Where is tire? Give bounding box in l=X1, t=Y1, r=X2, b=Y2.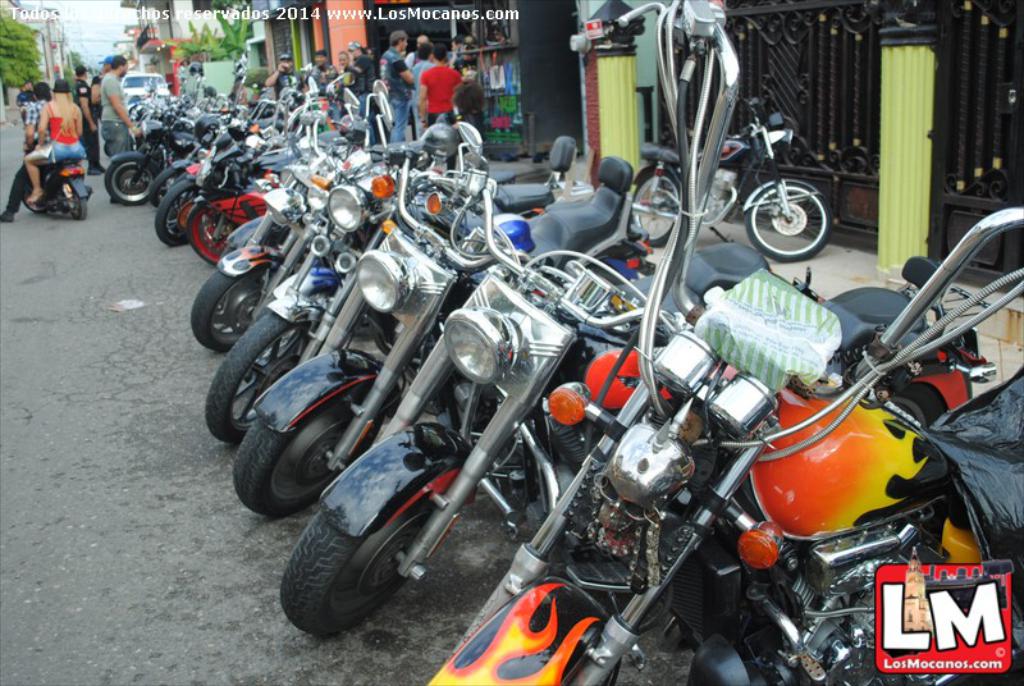
l=192, t=269, r=264, b=349.
